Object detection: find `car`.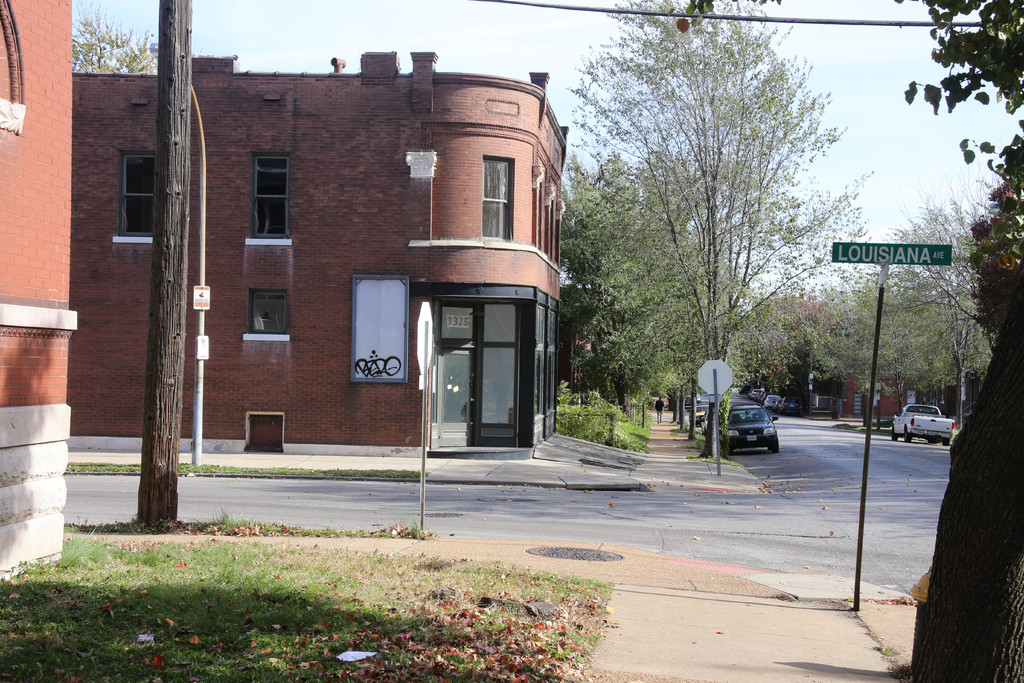
region(722, 404, 777, 454).
